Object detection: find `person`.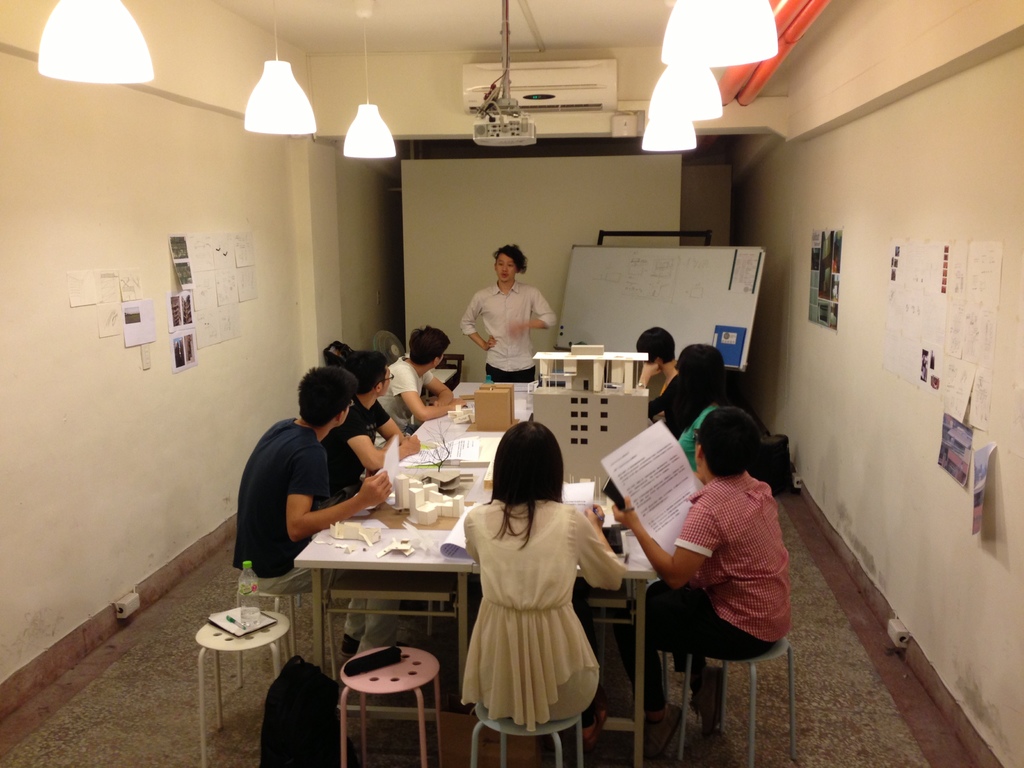
{"x1": 324, "y1": 343, "x2": 416, "y2": 495}.
